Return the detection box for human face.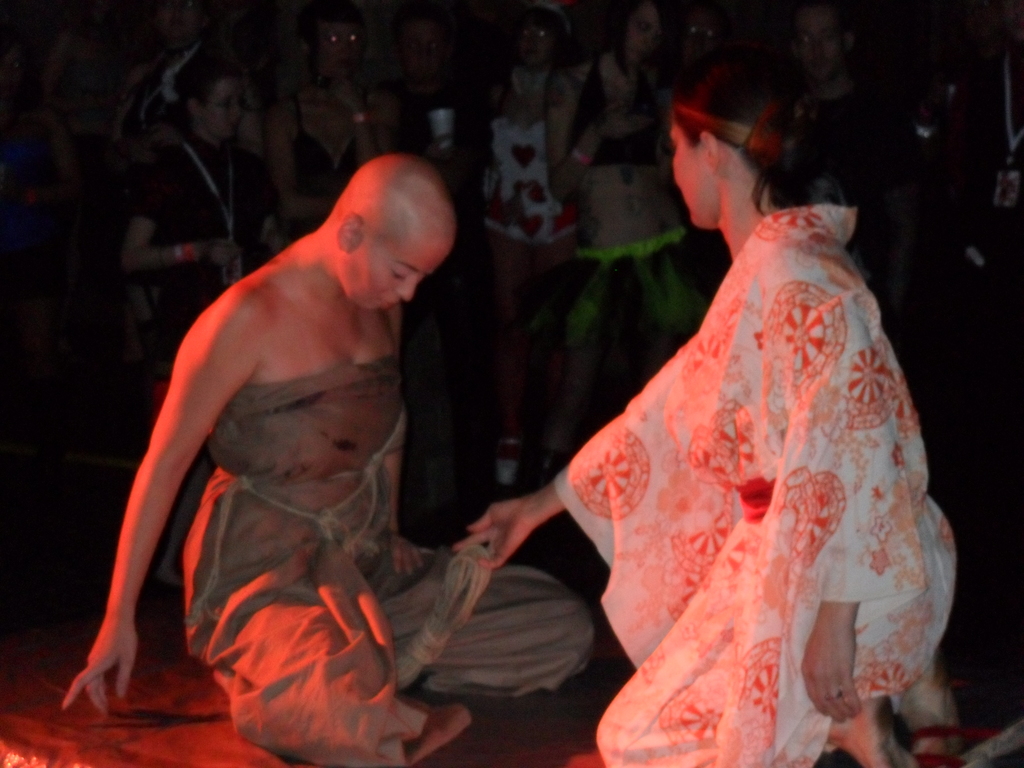
detection(320, 26, 366, 76).
